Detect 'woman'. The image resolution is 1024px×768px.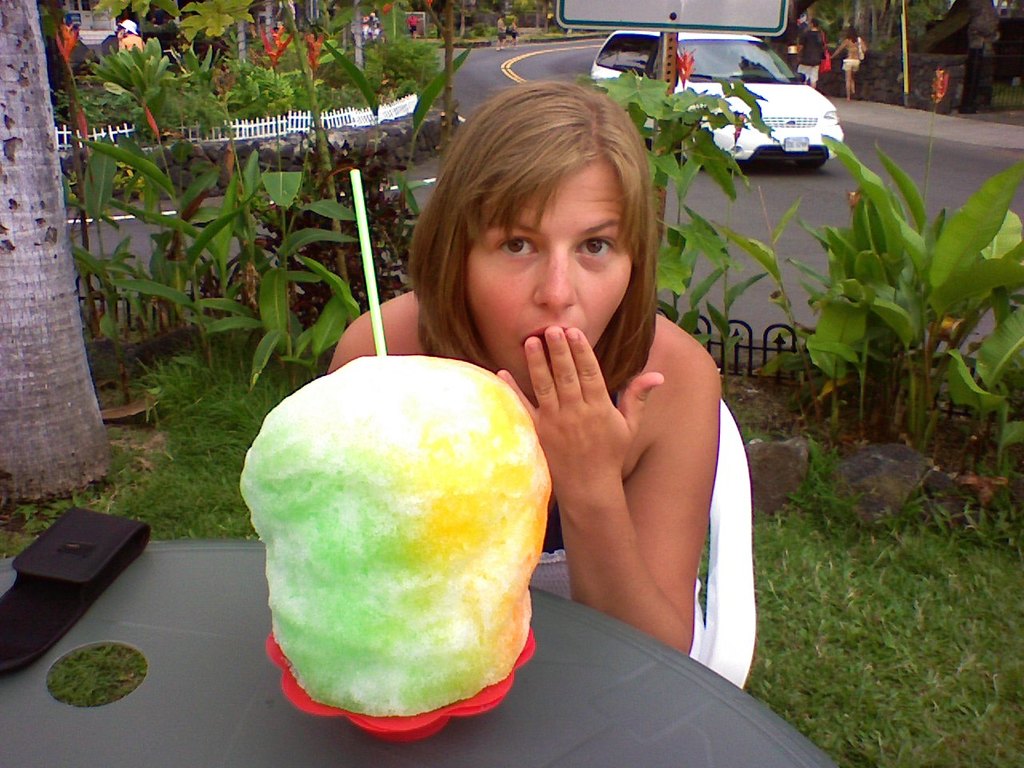
box=[316, 74, 763, 762].
